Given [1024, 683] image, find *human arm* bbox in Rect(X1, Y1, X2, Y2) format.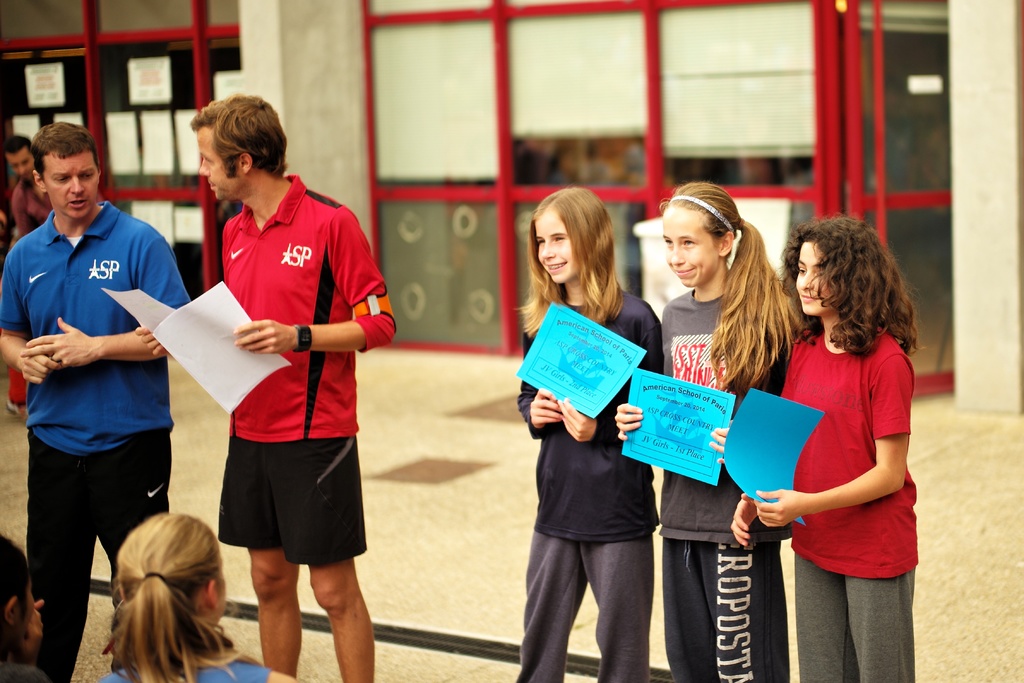
Rect(610, 399, 648, 442).
